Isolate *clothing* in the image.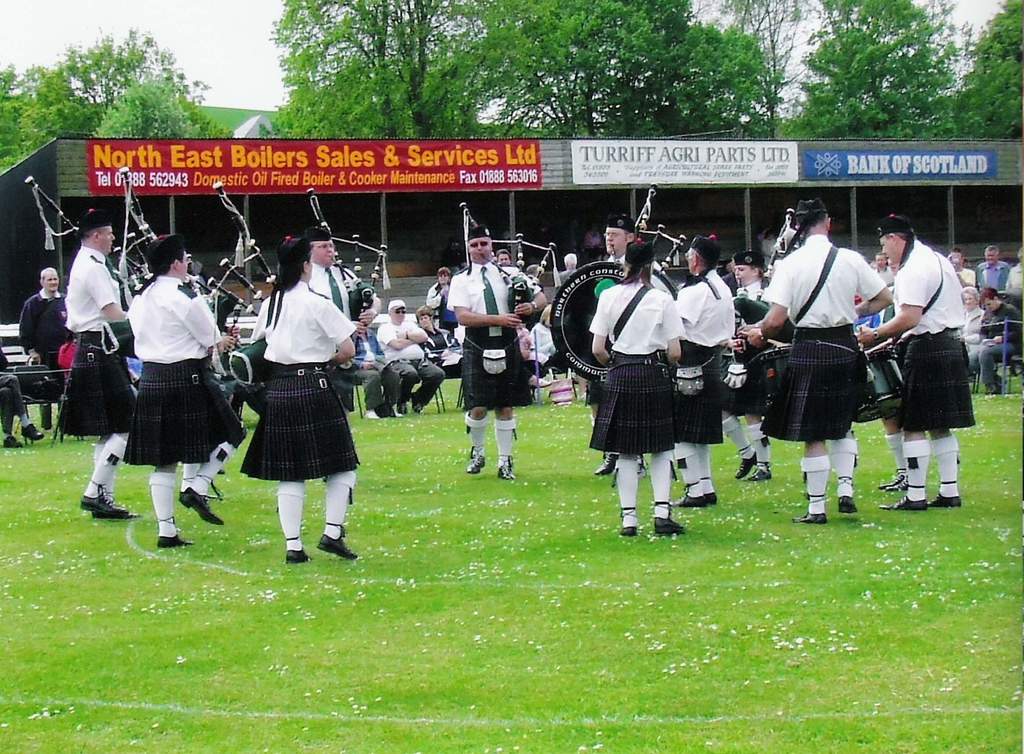
Isolated region: <region>586, 277, 683, 455</region>.
